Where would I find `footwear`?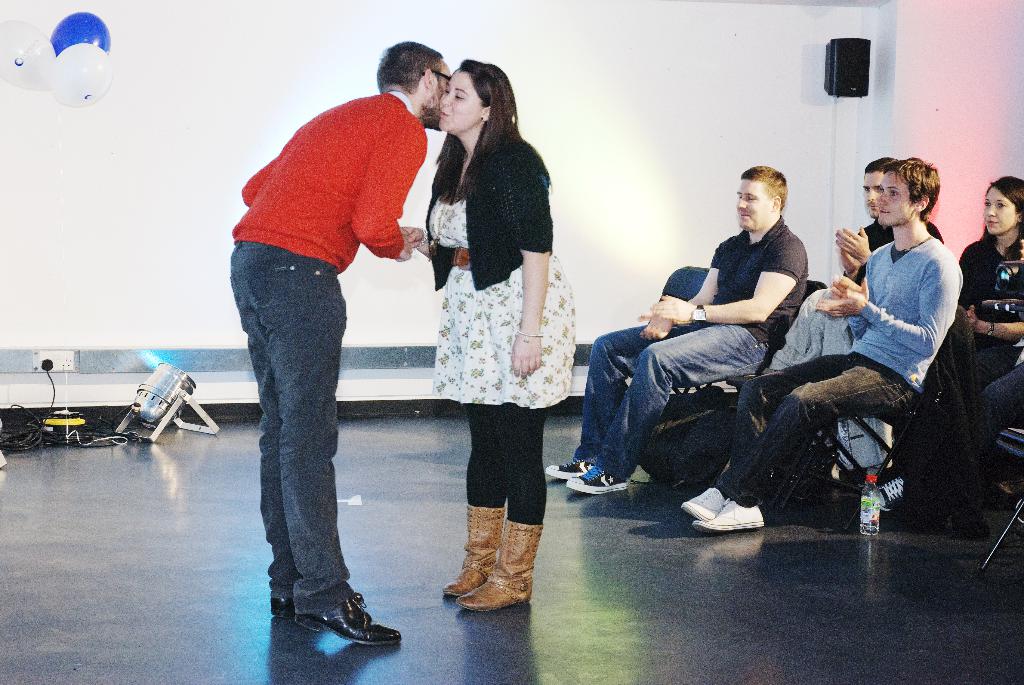
At (x1=686, y1=489, x2=728, y2=519).
